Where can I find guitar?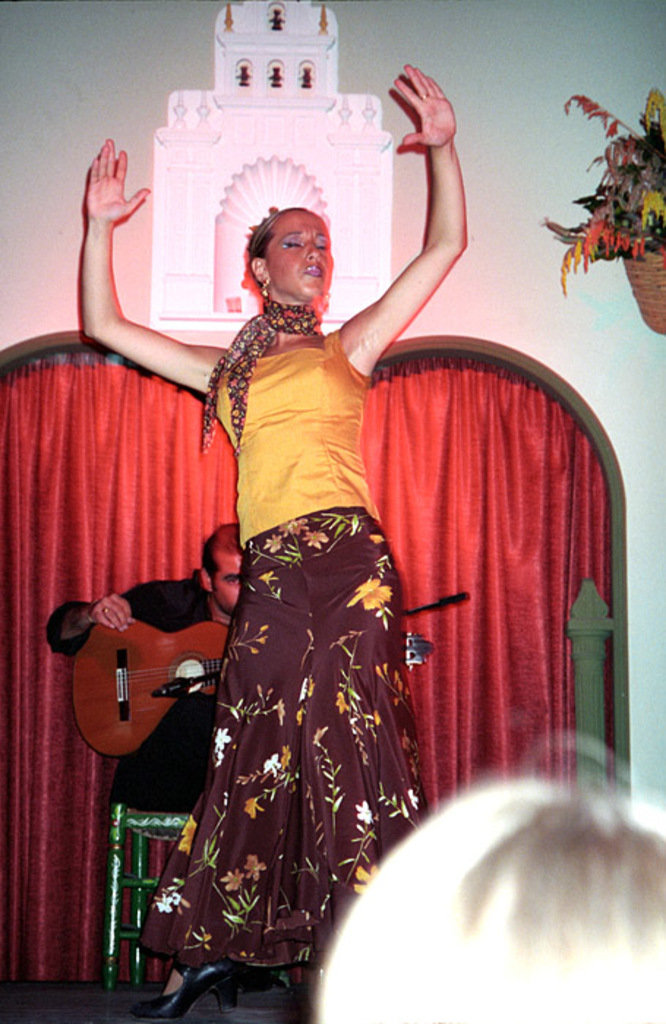
You can find it at <box>63,617,230,752</box>.
